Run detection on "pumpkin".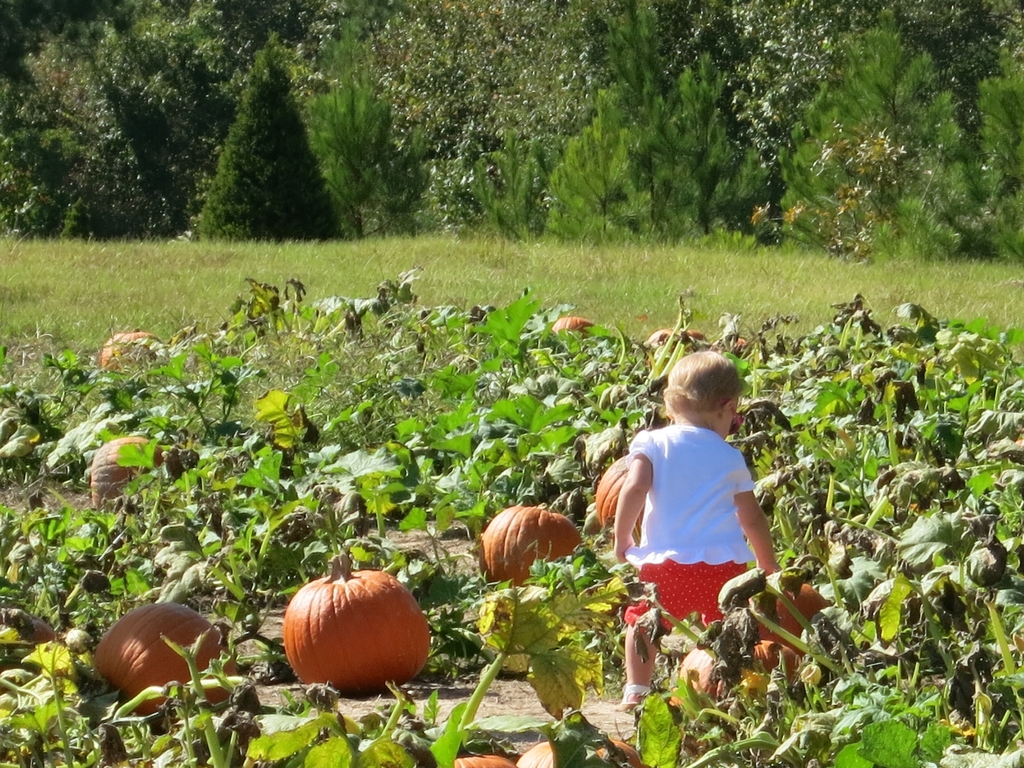
Result: <box>474,500,581,591</box>.
